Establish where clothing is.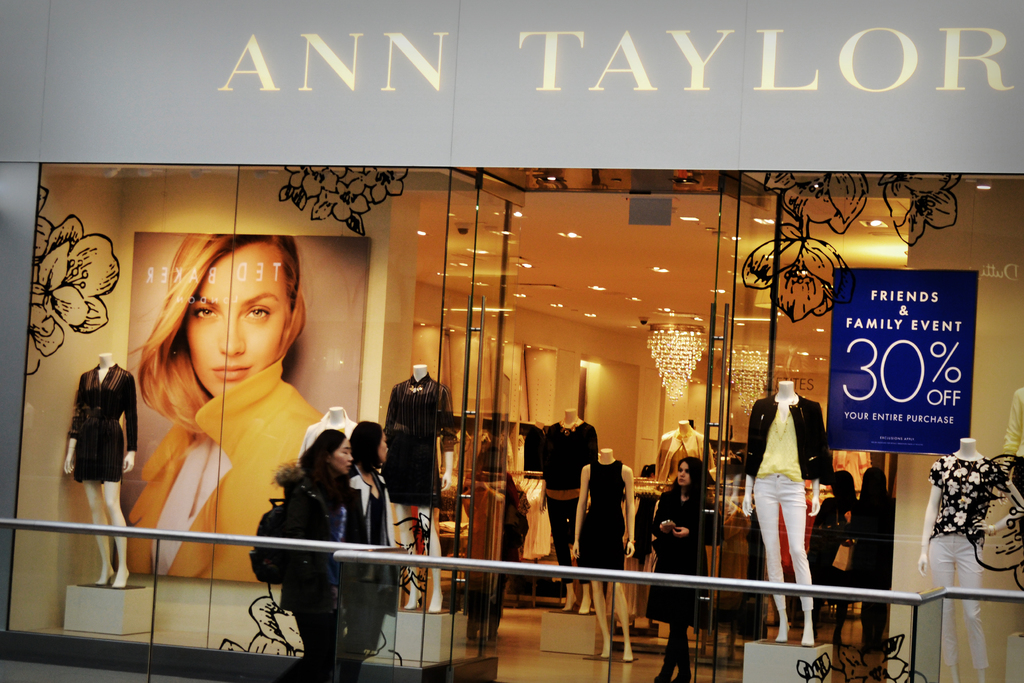
Established at [x1=537, y1=420, x2=601, y2=494].
